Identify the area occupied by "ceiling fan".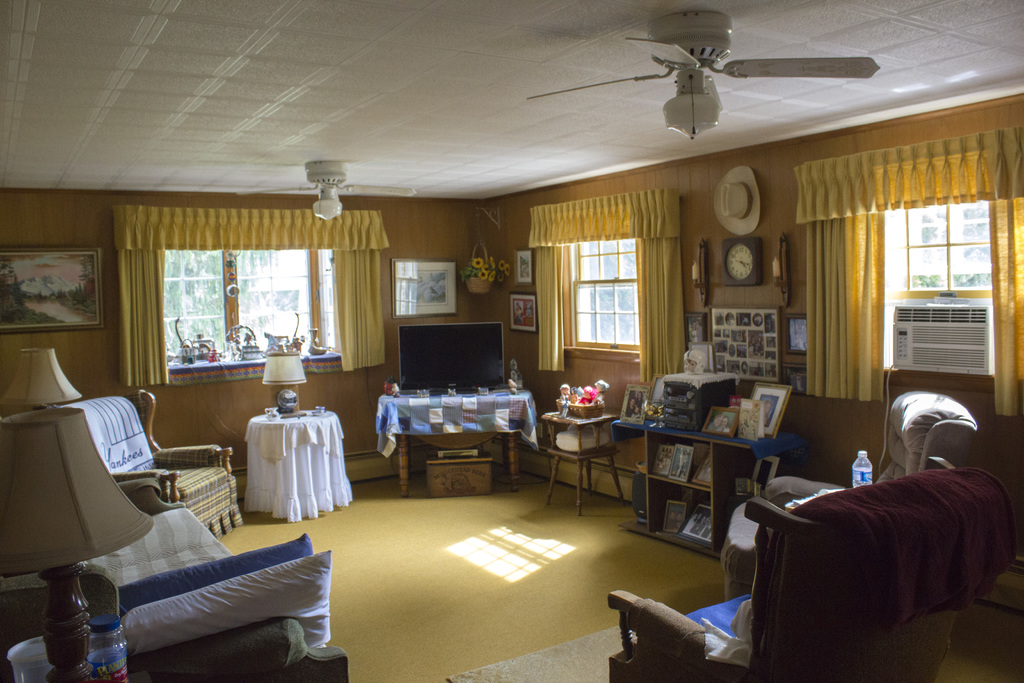
Area: {"left": 236, "top": 160, "right": 417, "bottom": 228}.
